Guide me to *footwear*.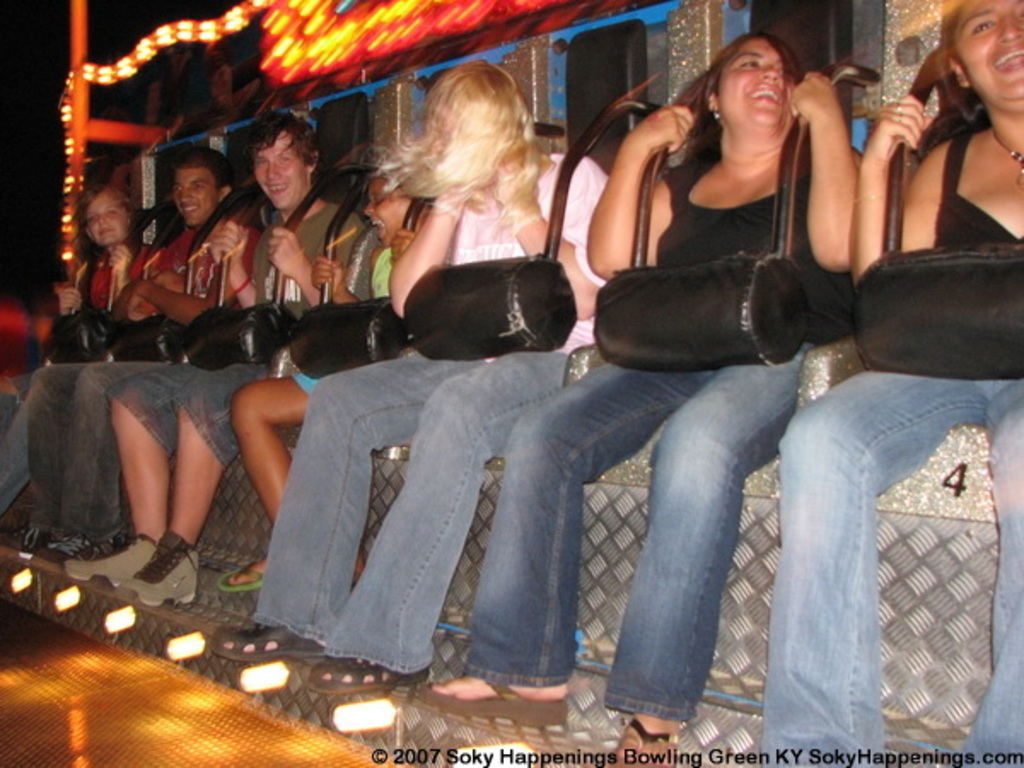
Guidance: [left=61, top=529, right=162, bottom=580].
